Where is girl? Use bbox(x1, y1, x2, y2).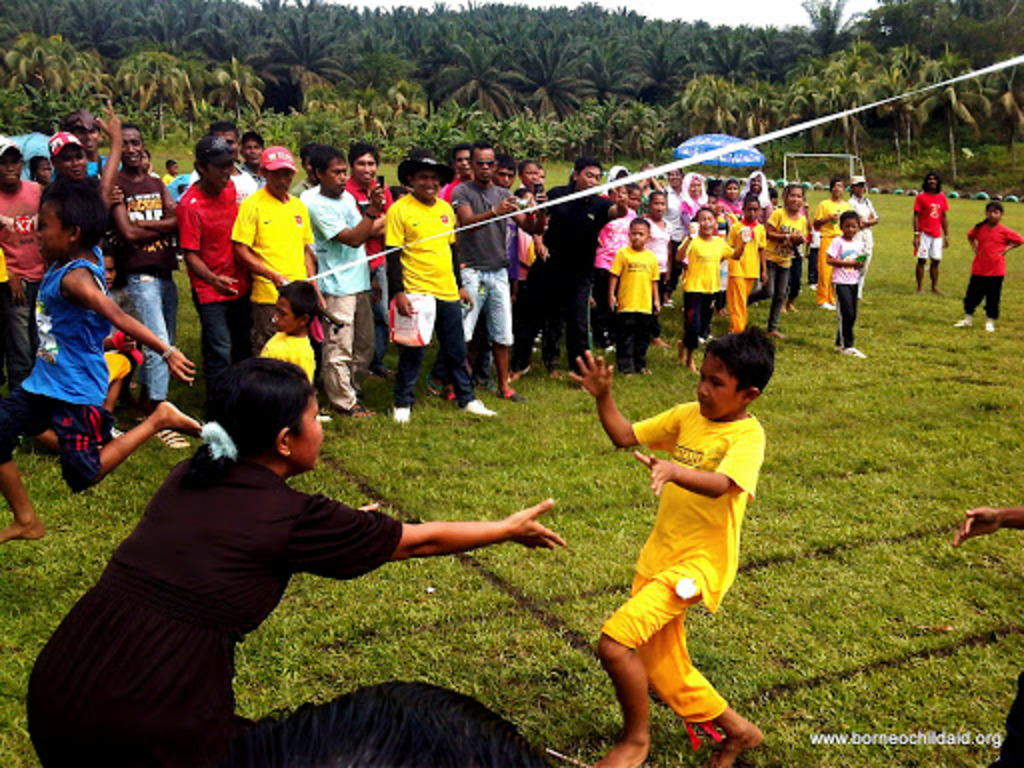
bbox(730, 202, 768, 332).
